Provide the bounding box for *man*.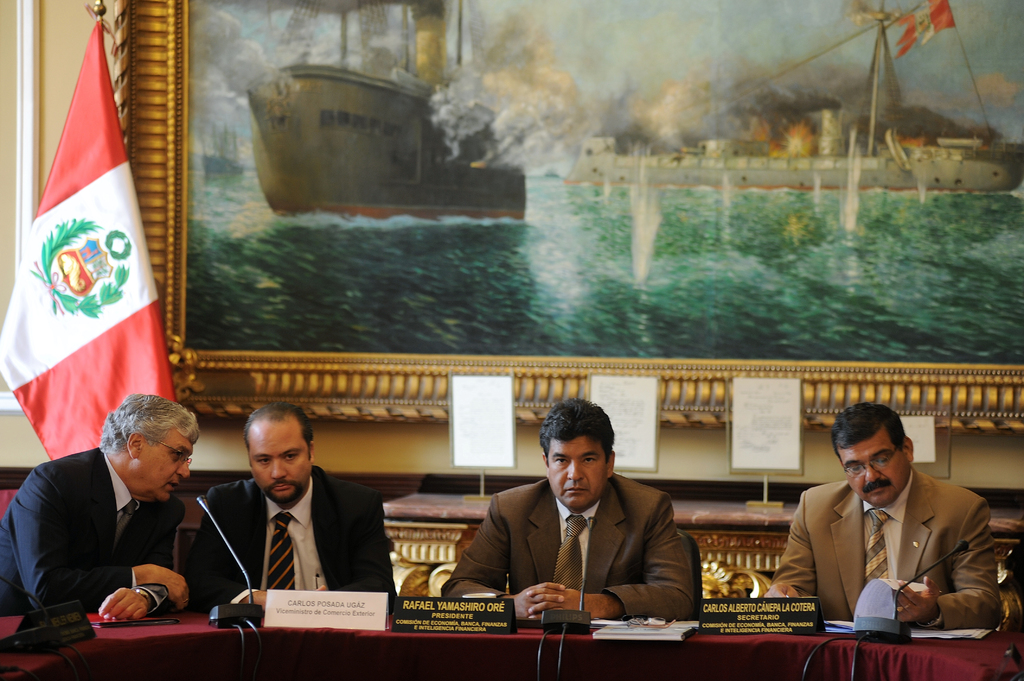
crop(438, 397, 705, 623).
